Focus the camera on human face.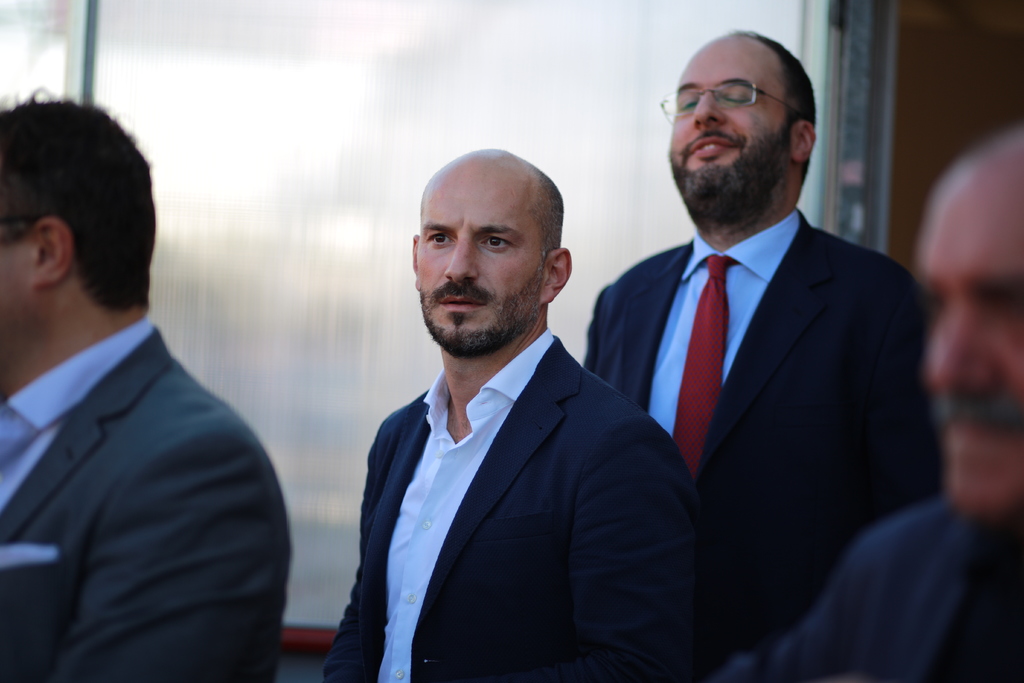
Focus region: [x1=666, y1=33, x2=794, y2=215].
